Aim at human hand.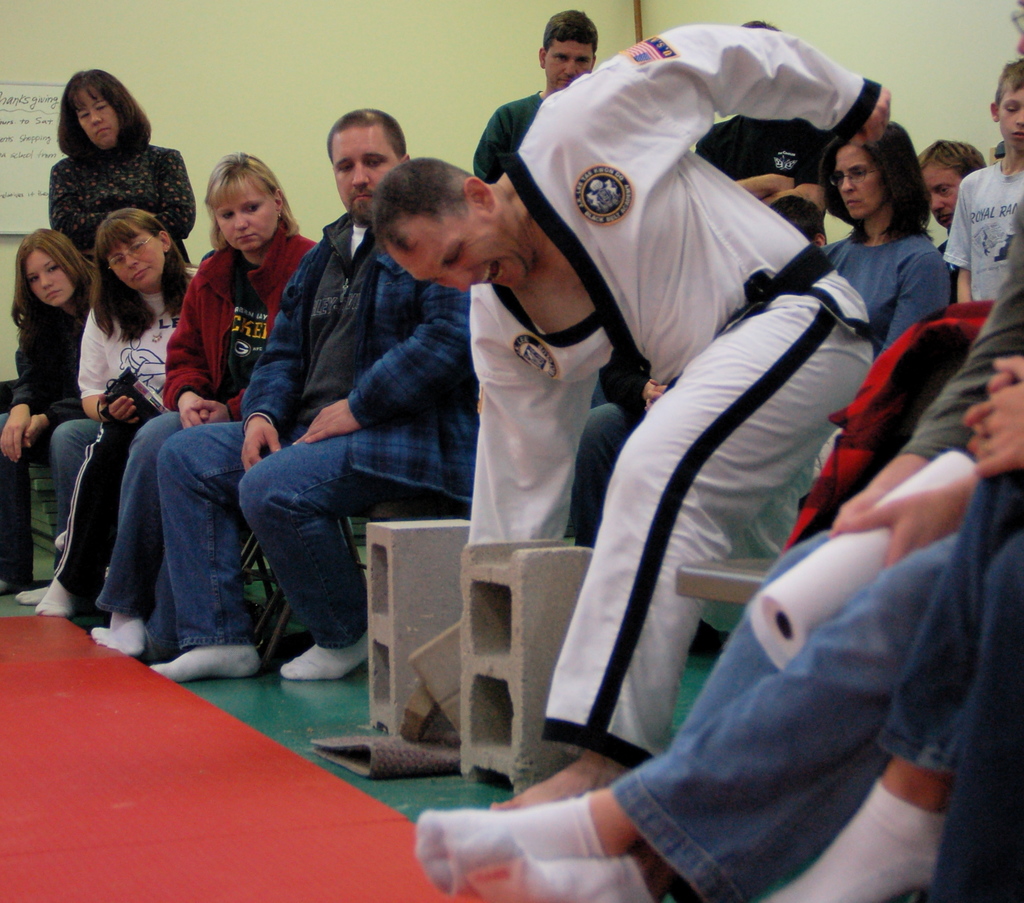
Aimed at bbox=(97, 396, 141, 427).
